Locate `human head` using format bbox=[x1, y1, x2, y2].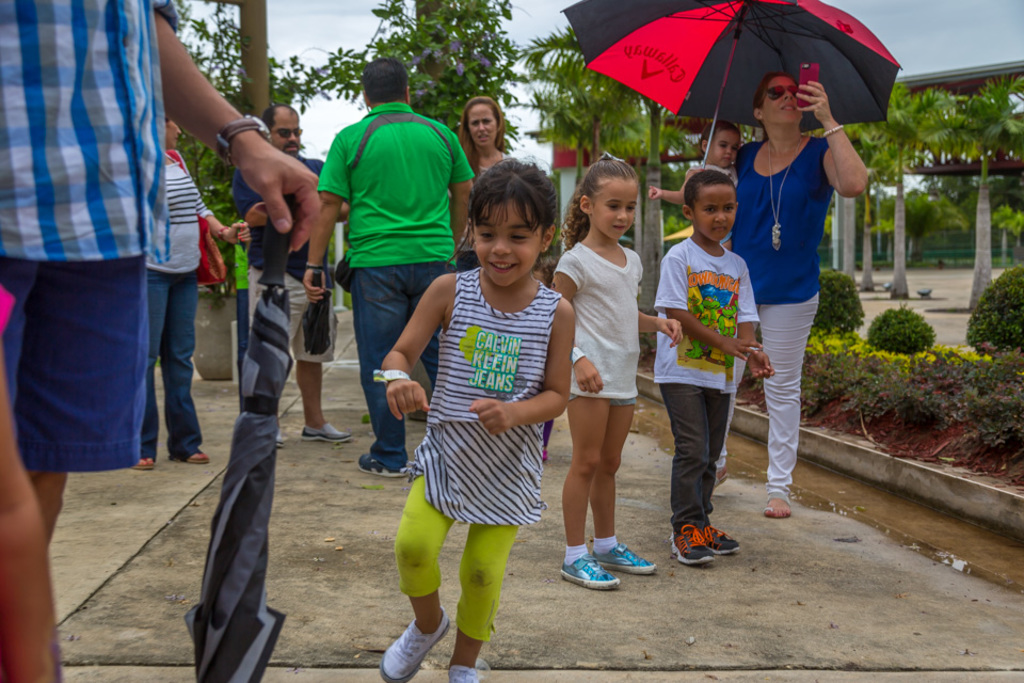
bbox=[751, 70, 804, 129].
